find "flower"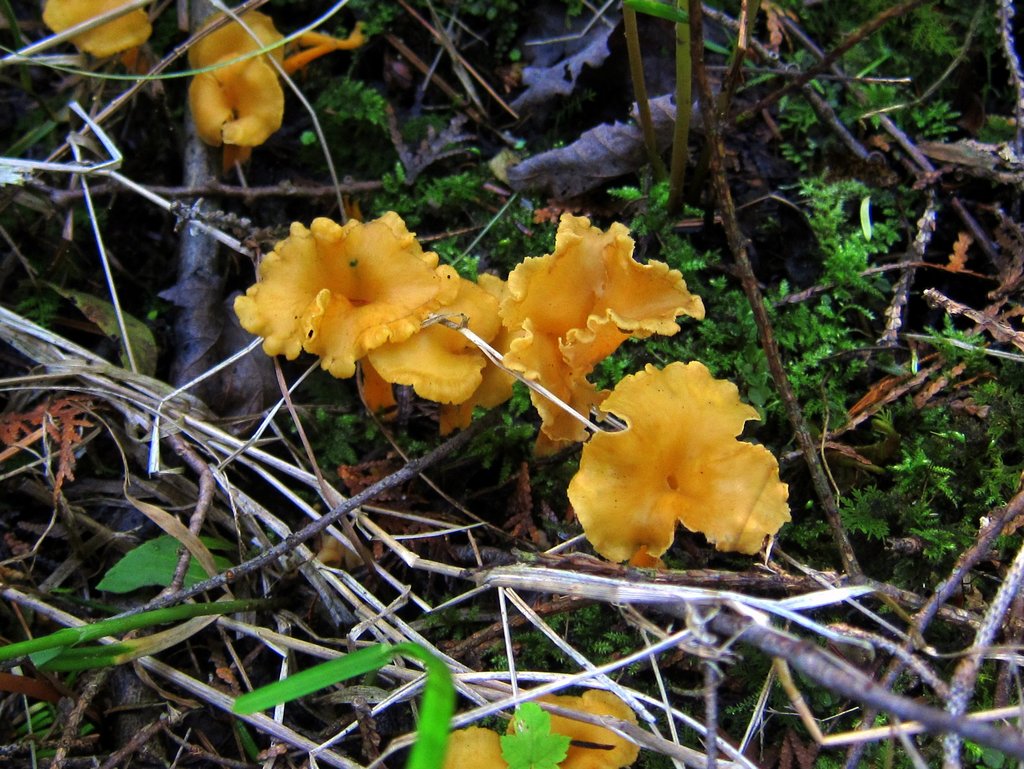
rect(558, 350, 783, 575)
